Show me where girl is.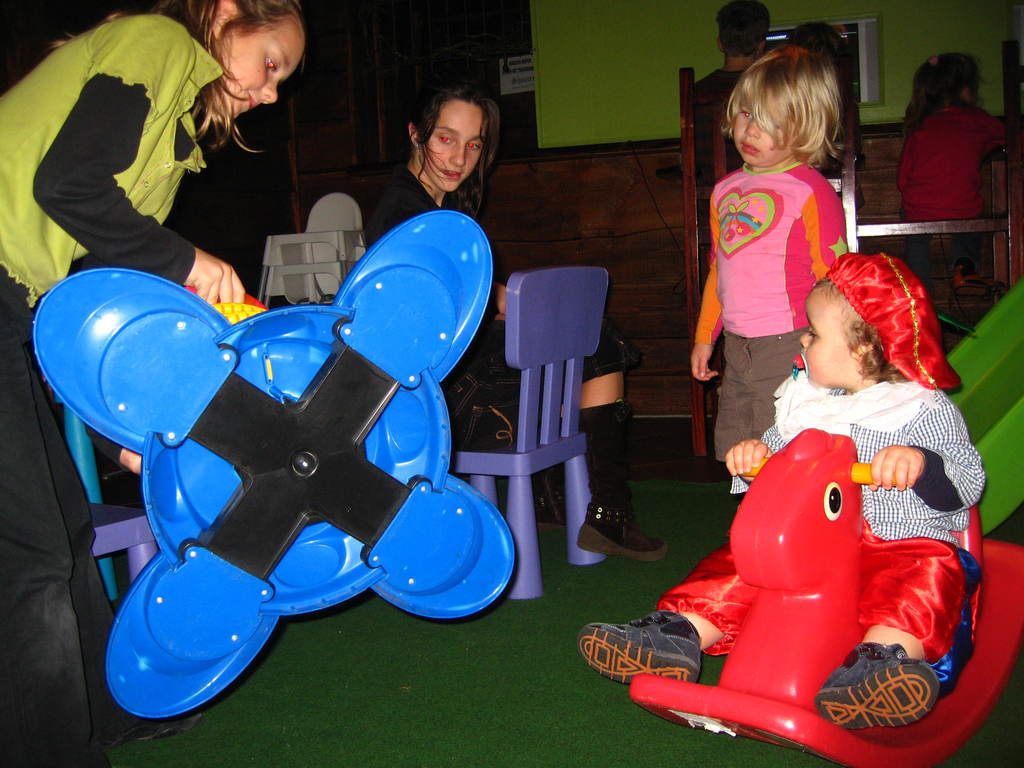
girl is at [left=360, top=86, right=670, bottom=563].
